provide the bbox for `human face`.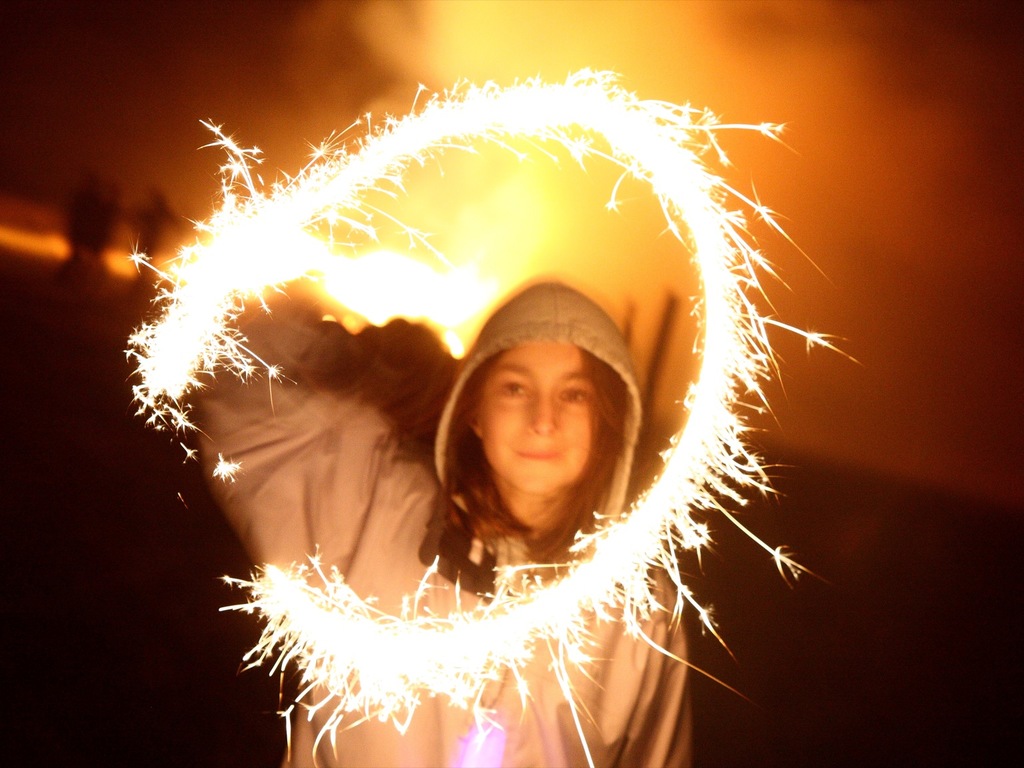
{"x1": 481, "y1": 340, "x2": 609, "y2": 495}.
